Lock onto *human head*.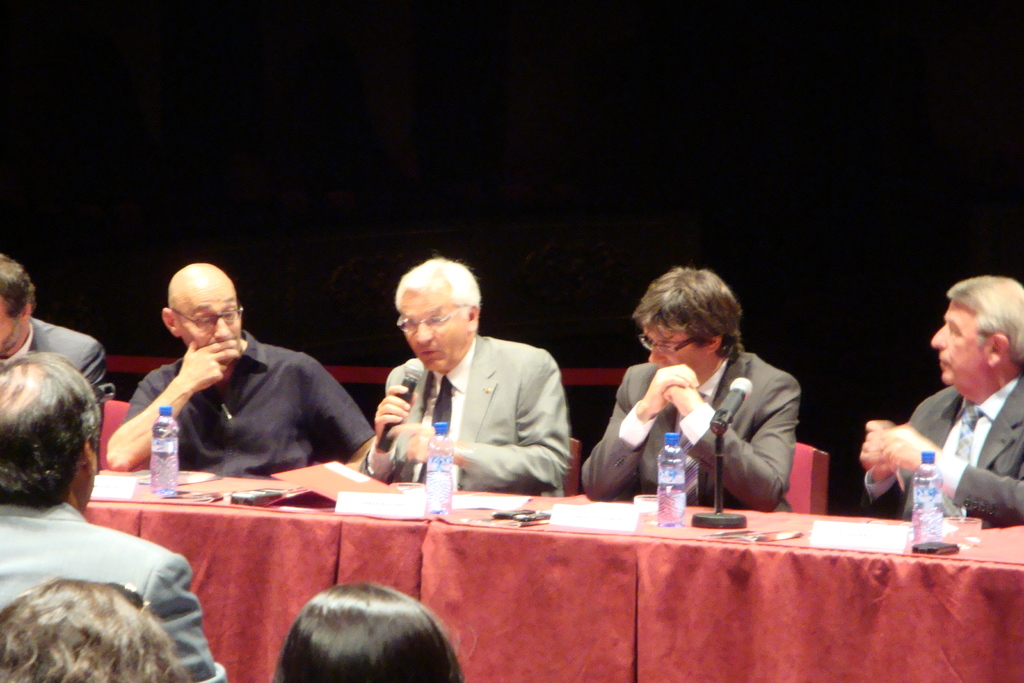
Locked: [0,575,189,682].
